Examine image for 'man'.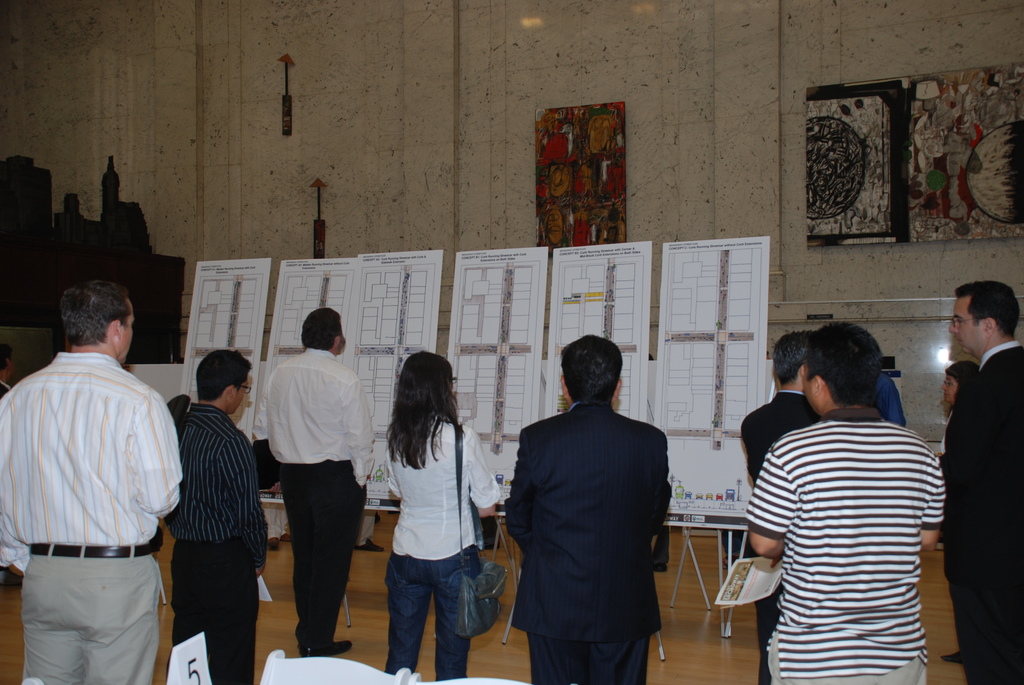
Examination result: BBox(164, 345, 271, 684).
